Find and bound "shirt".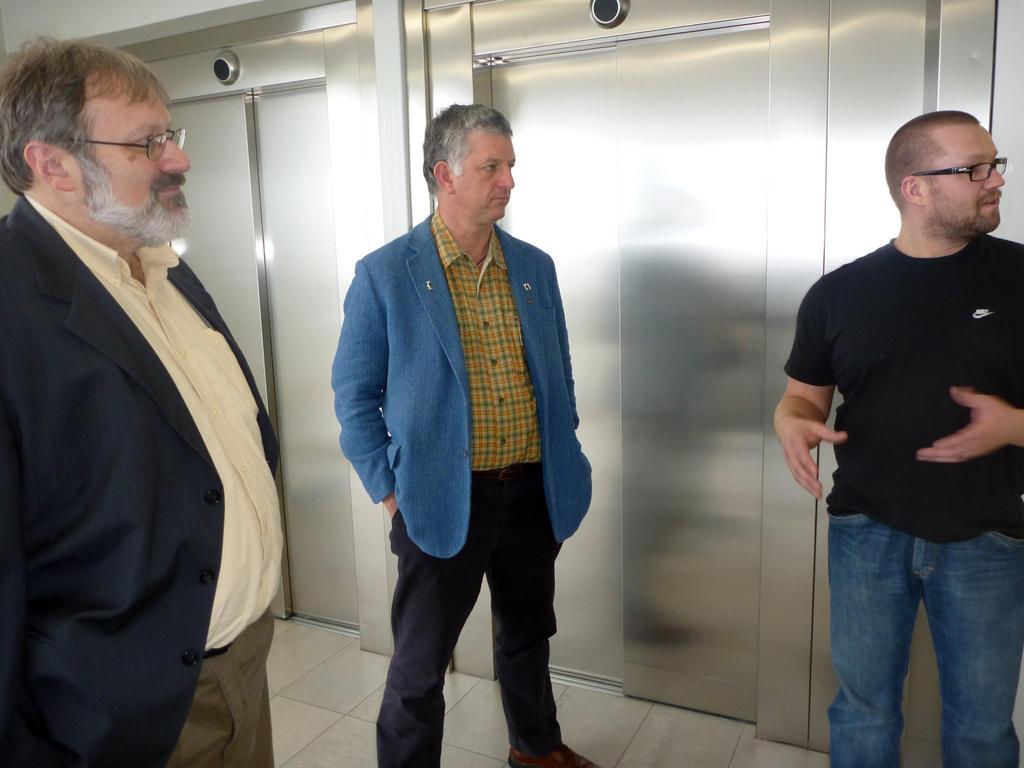
Bound: <box>23,193,284,650</box>.
